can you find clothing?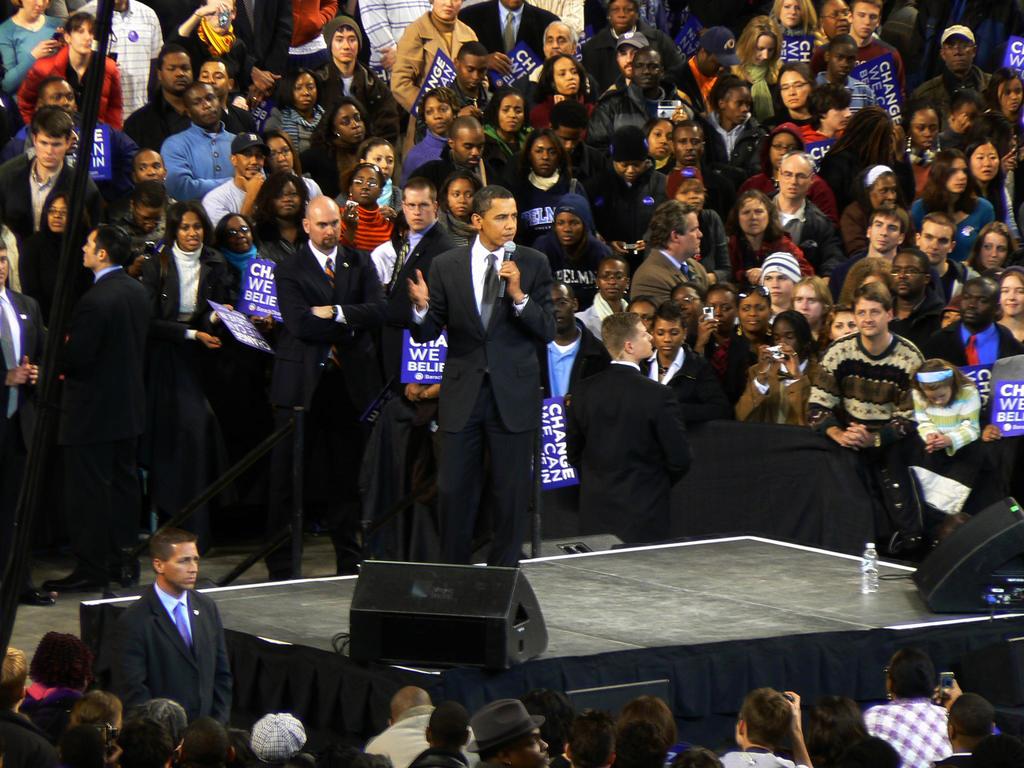
Yes, bounding box: x1=630 y1=251 x2=714 y2=309.
